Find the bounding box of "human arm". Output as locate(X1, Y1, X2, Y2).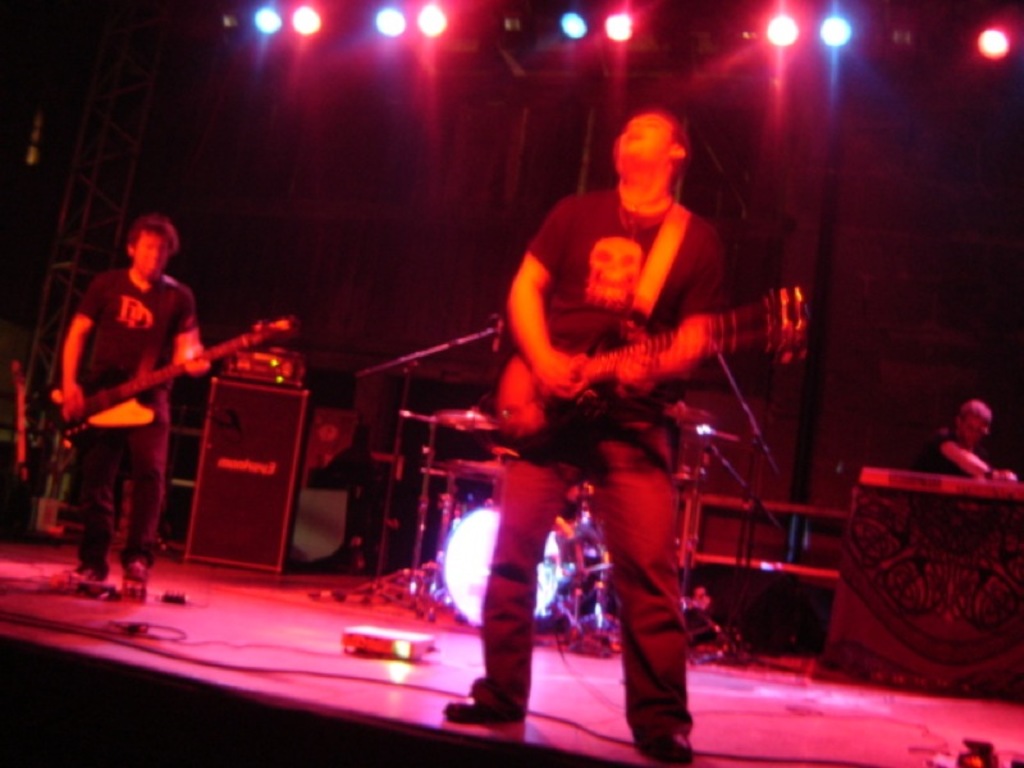
locate(942, 433, 1012, 486).
